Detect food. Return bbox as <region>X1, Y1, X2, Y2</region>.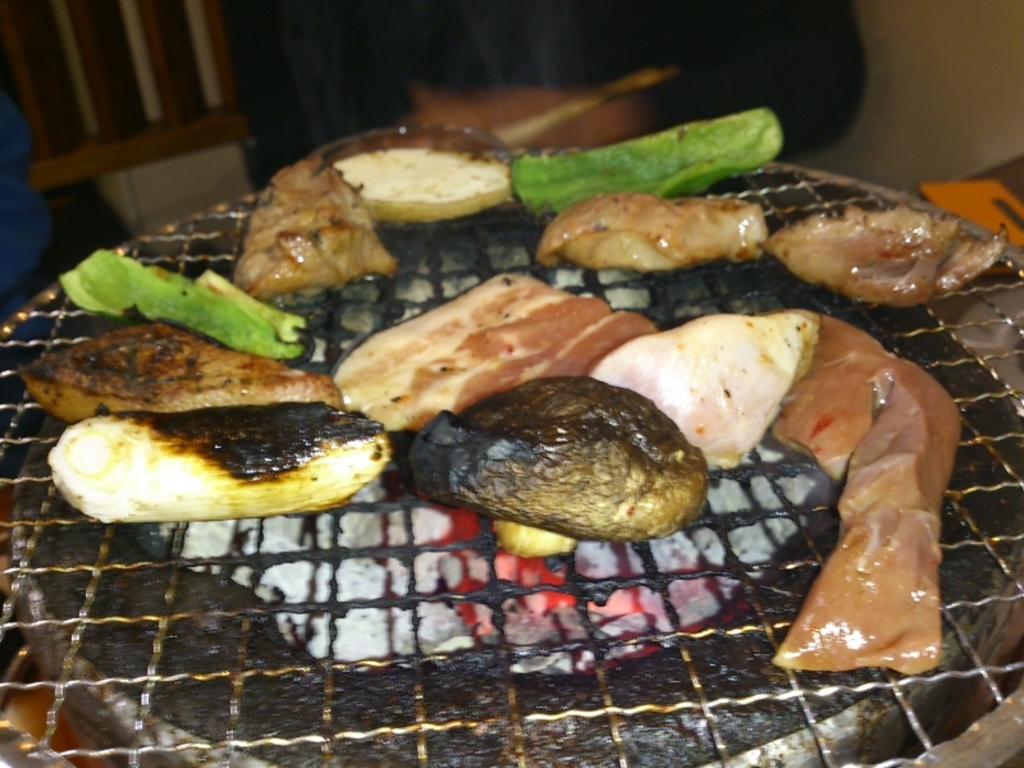
<region>507, 105, 786, 216</region>.
